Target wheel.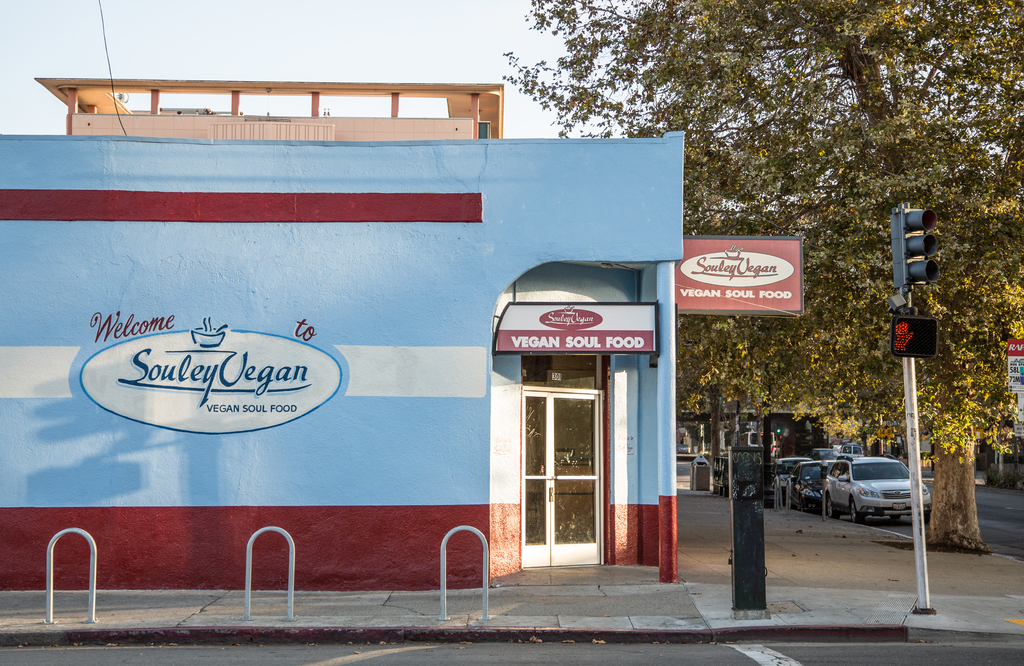
Target region: Rect(845, 495, 866, 527).
